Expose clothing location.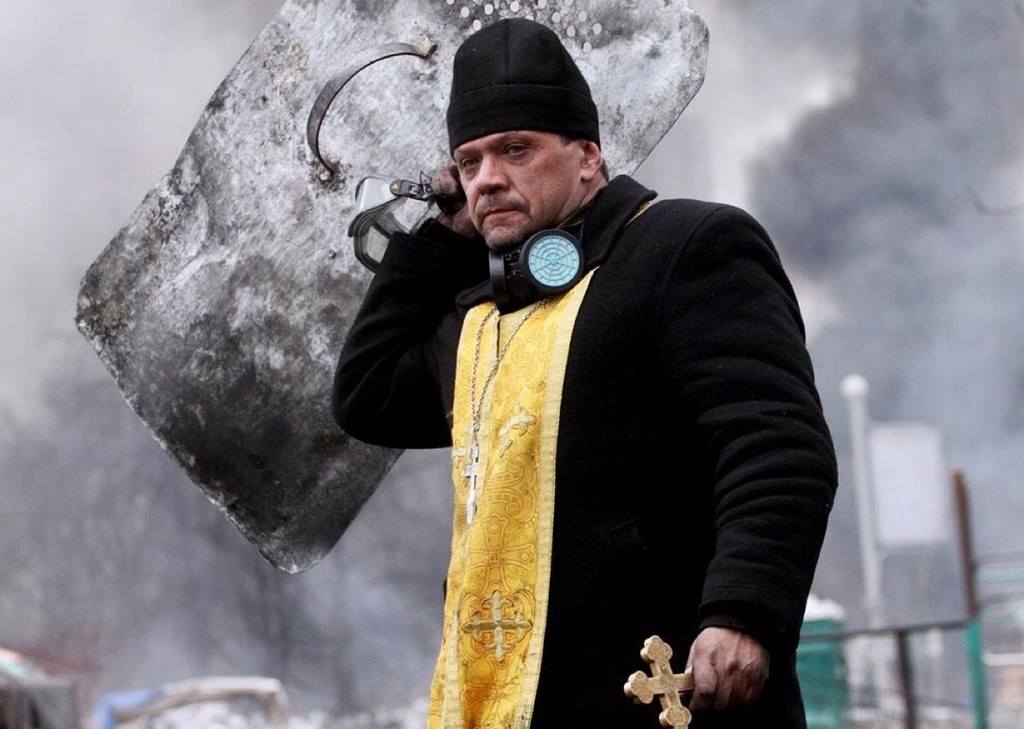
Exposed at 366:139:844:728.
